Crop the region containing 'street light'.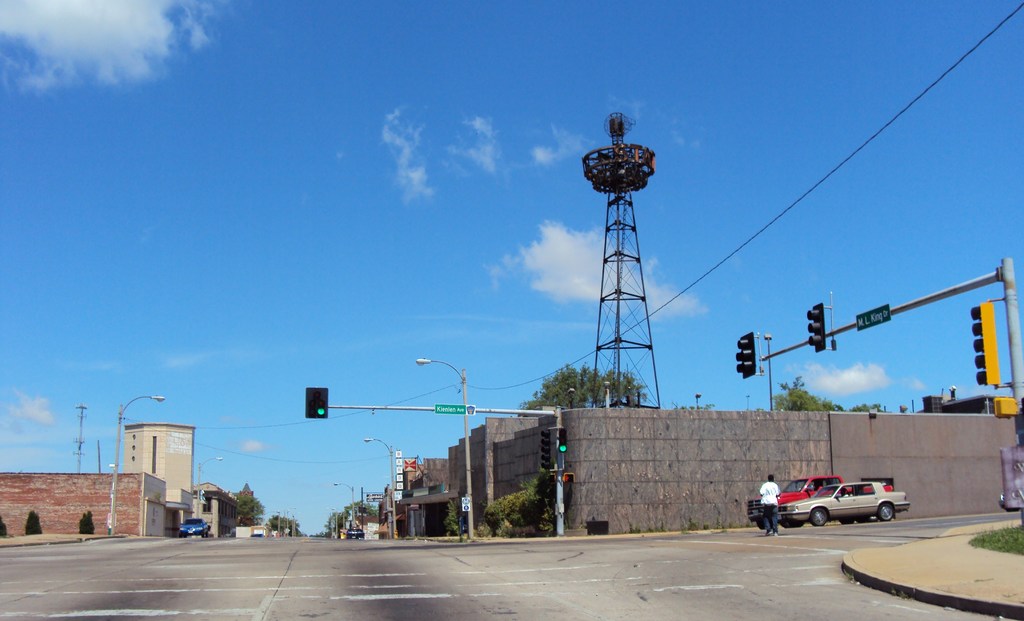
Crop region: x1=197 y1=455 x2=227 y2=508.
